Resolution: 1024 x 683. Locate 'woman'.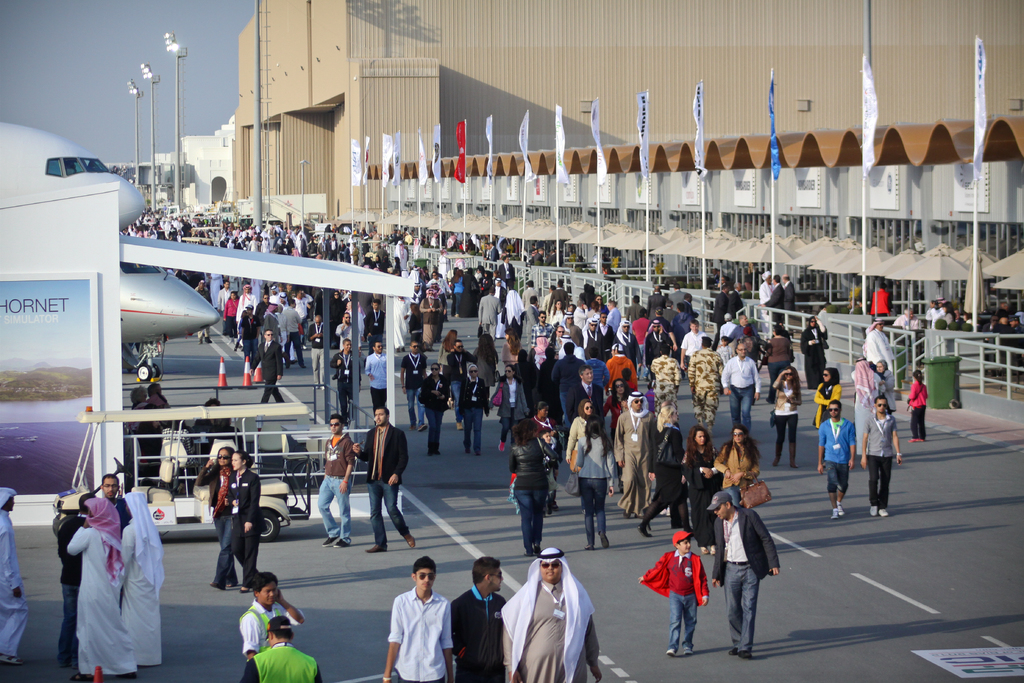
region(509, 422, 558, 554).
